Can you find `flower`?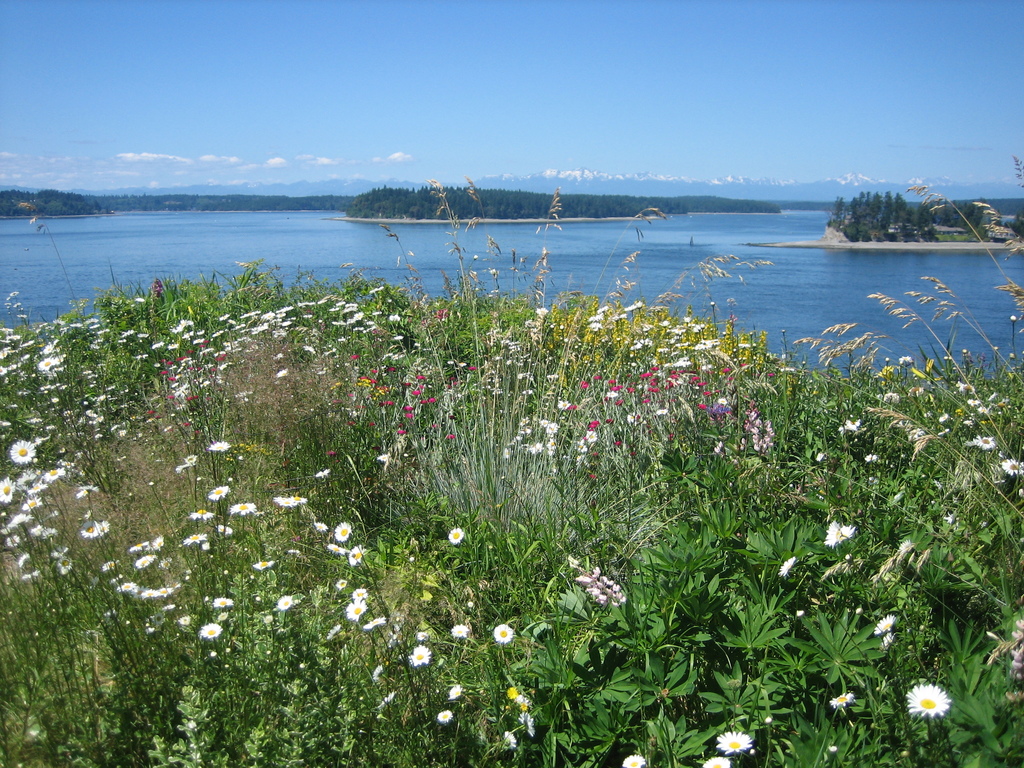
Yes, bounding box: left=284, top=545, right=300, bottom=554.
